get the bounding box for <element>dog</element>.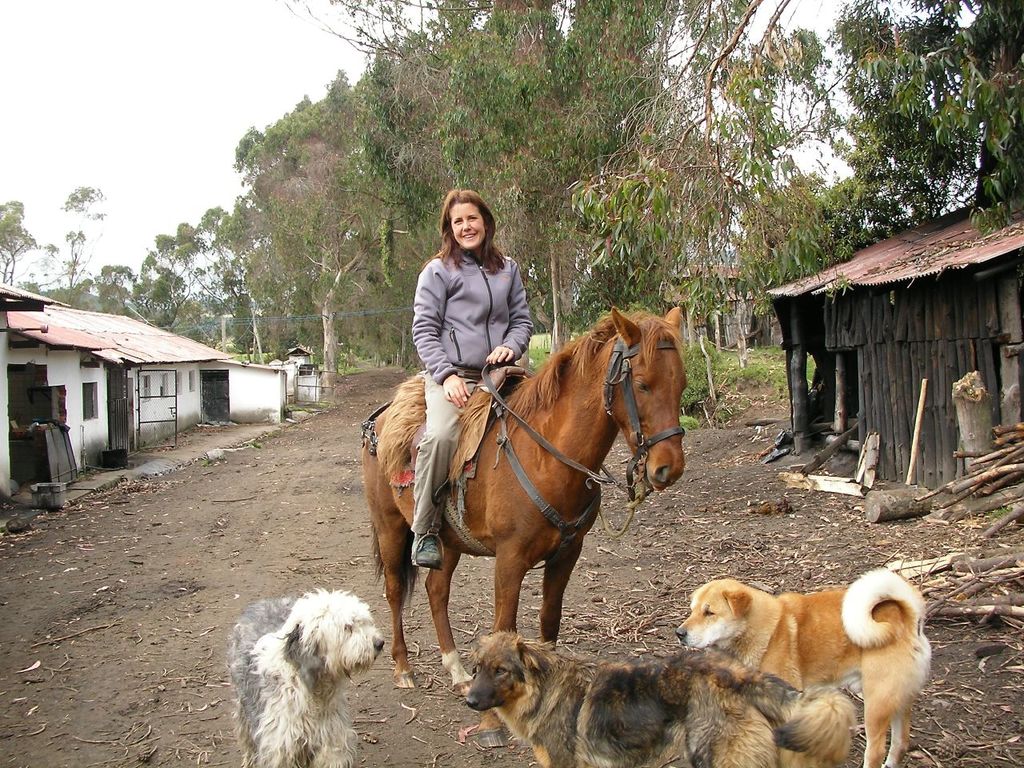
(232,590,394,767).
